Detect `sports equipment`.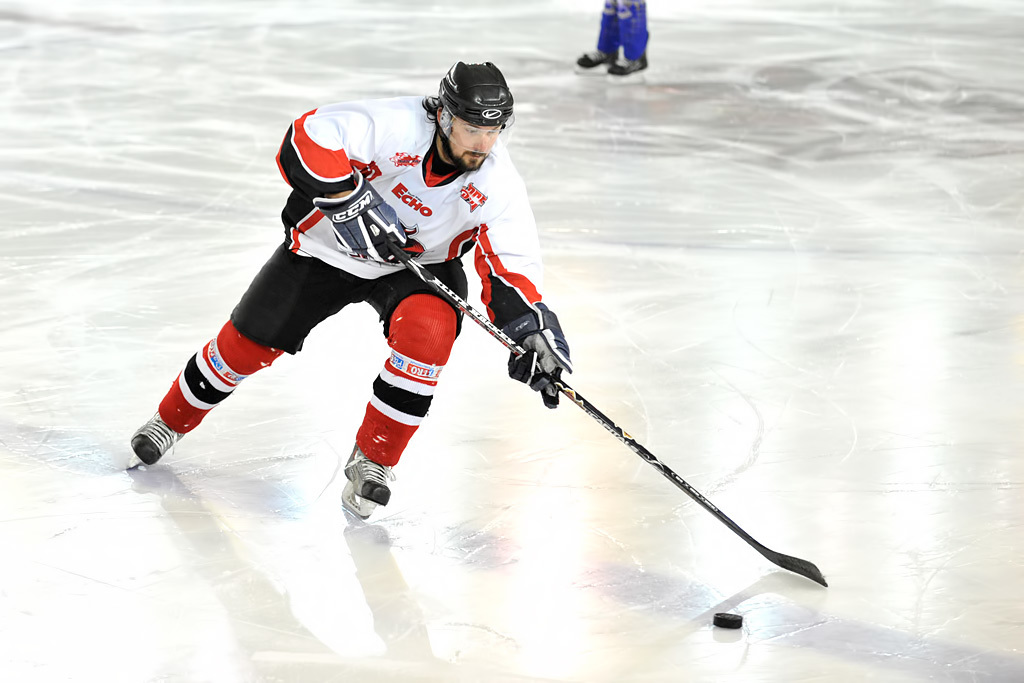
Detected at select_region(336, 341, 443, 526).
